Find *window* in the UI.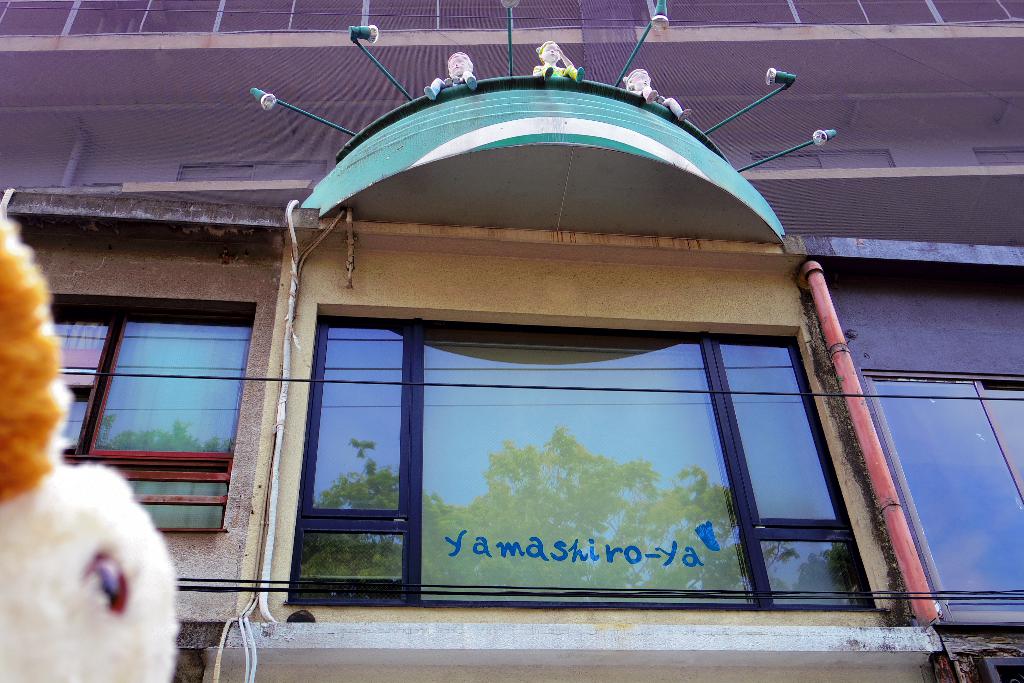
UI element at bbox(287, 311, 877, 614).
